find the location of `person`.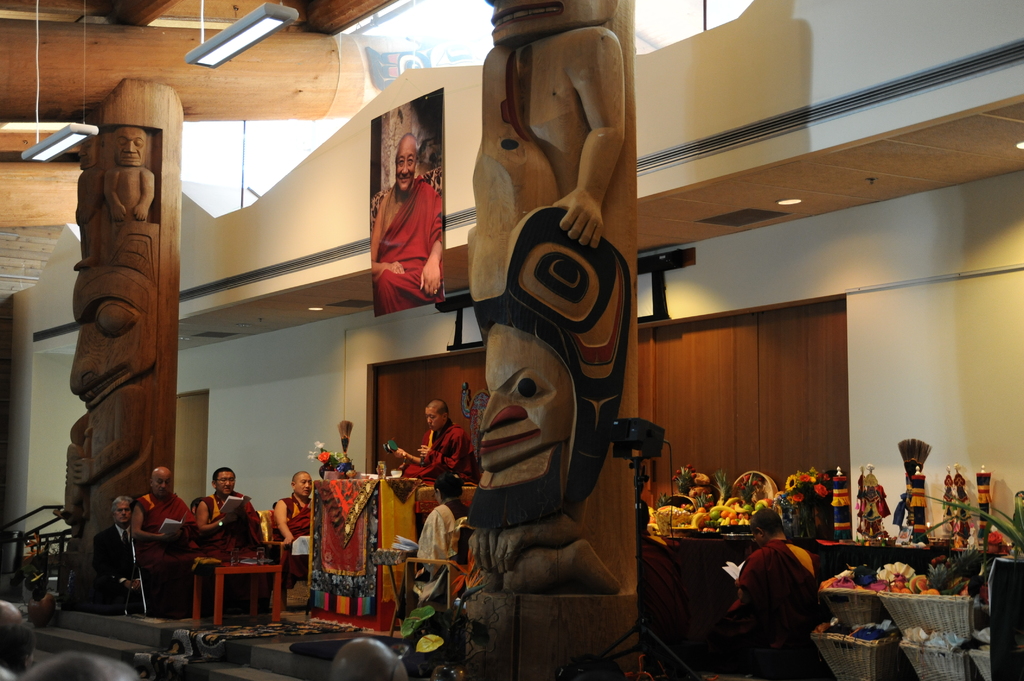
Location: l=361, t=128, r=443, b=332.
